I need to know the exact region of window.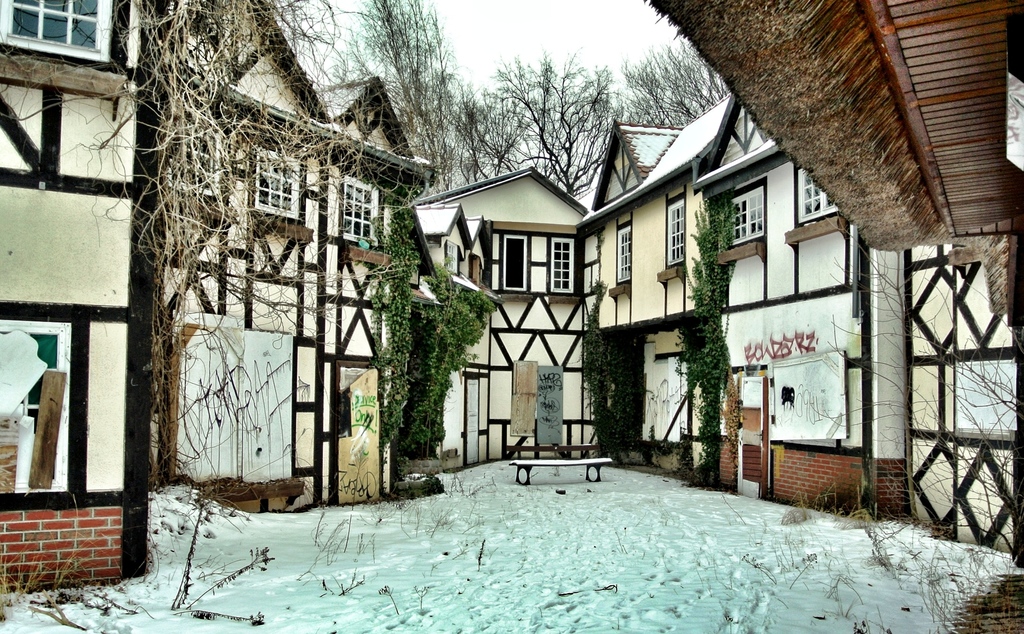
Region: <bbox>0, 323, 68, 496</bbox>.
